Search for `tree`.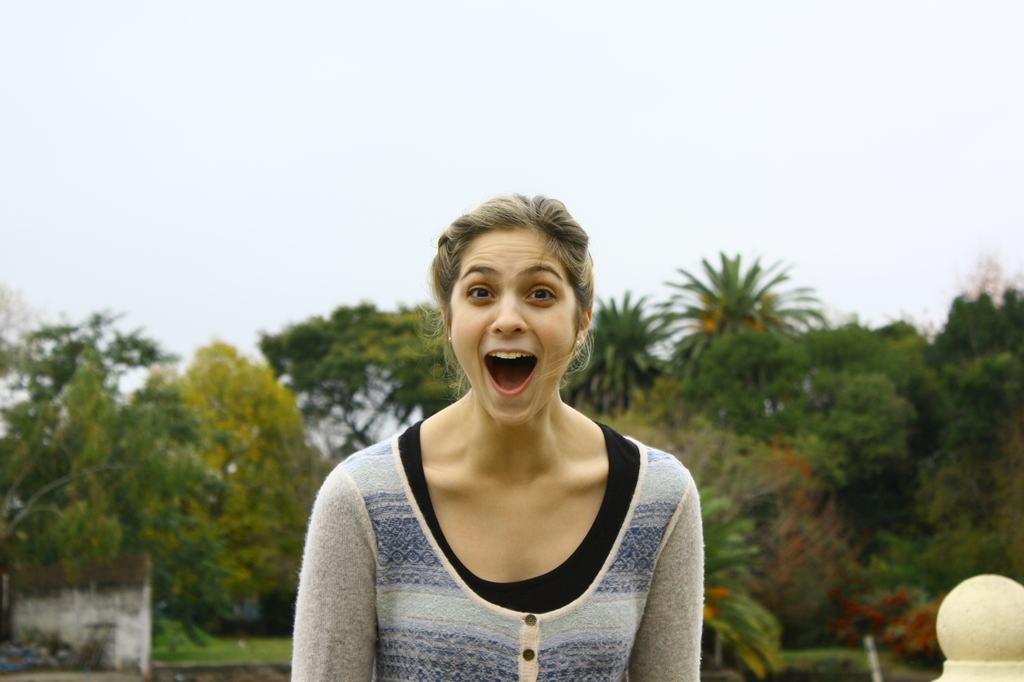
Found at [596,304,660,414].
